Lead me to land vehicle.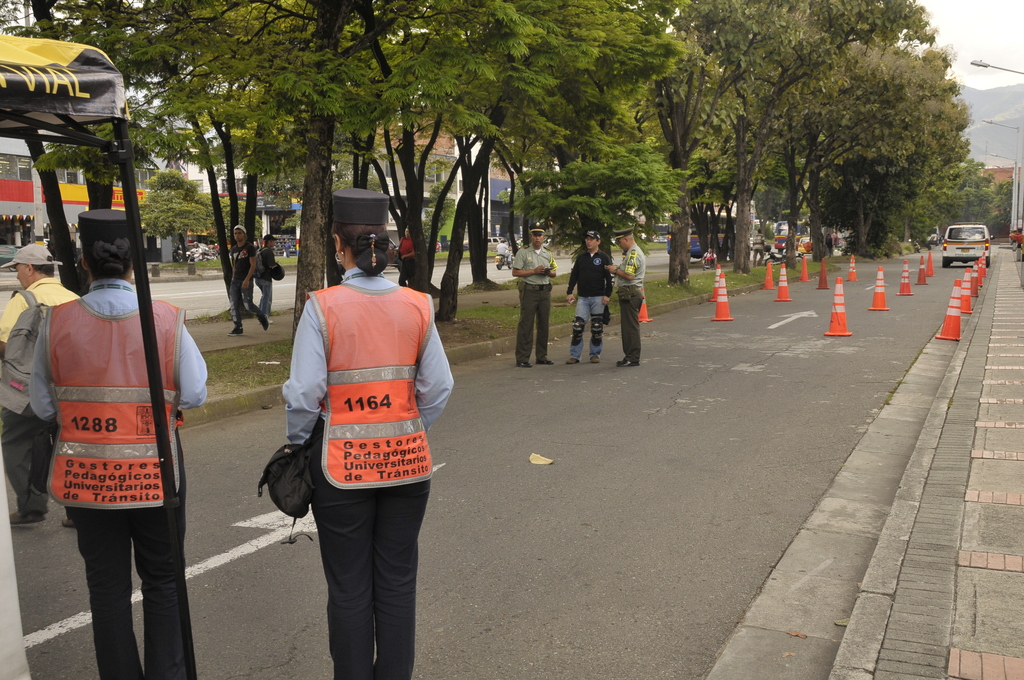
Lead to select_region(493, 247, 515, 270).
